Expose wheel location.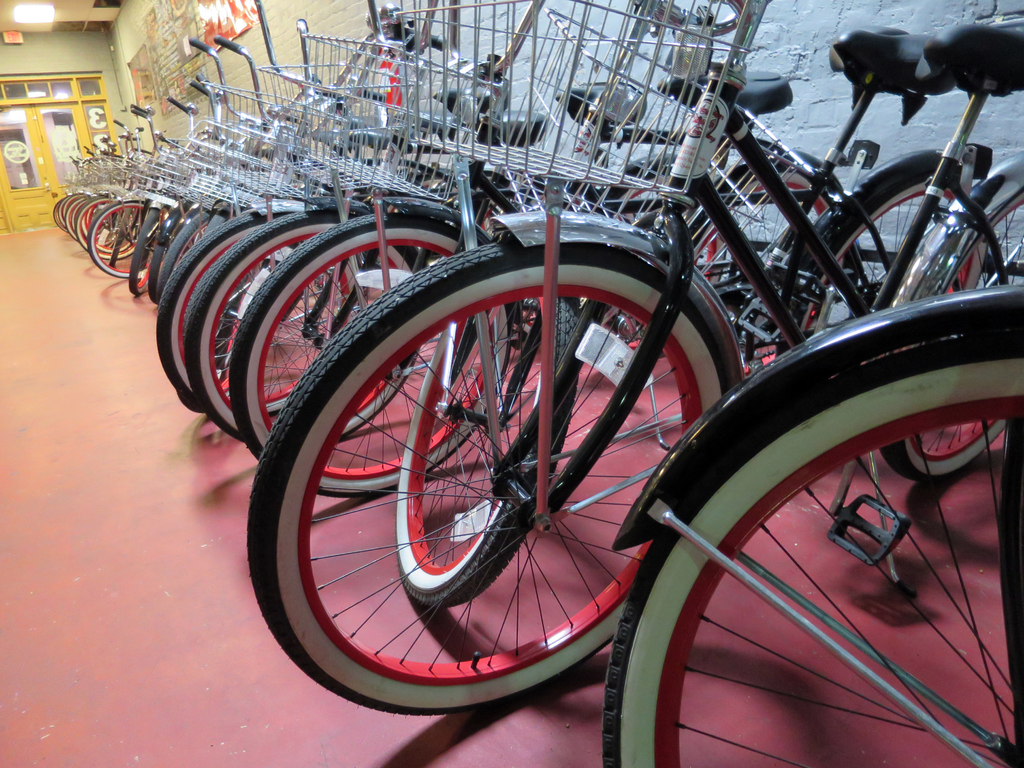
Exposed at bbox=(150, 209, 218, 309).
